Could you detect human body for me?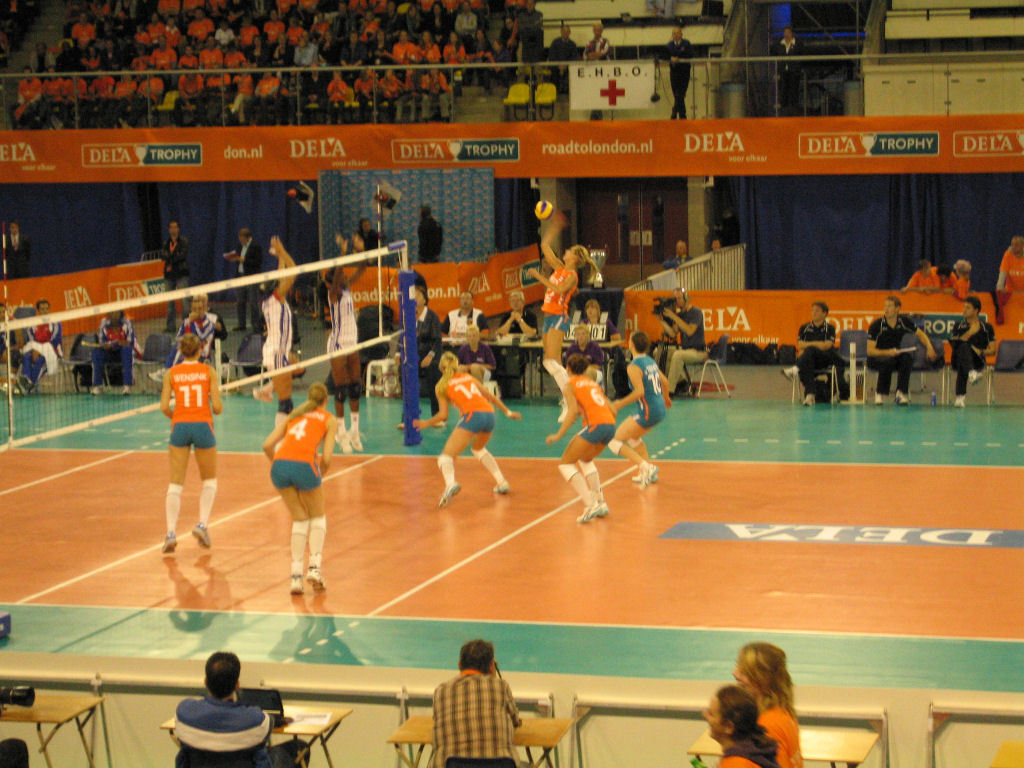
Detection result: (x1=170, y1=648, x2=307, y2=767).
